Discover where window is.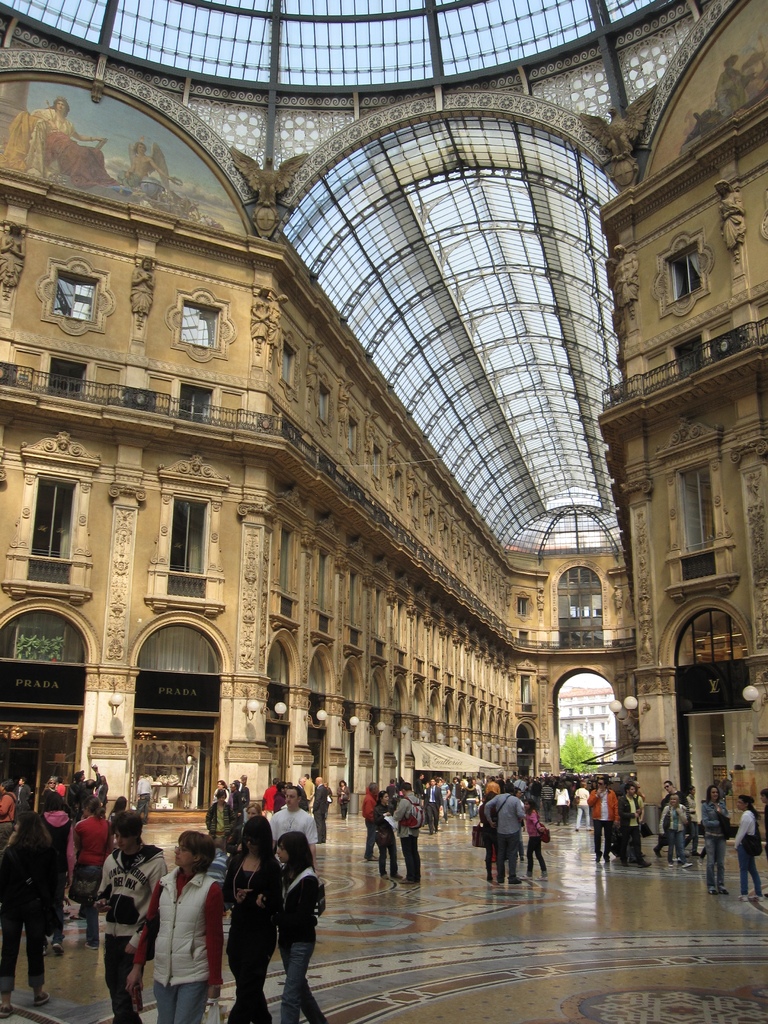
Discovered at pyautogui.locateOnScreen(590, 708, 594, 715).
